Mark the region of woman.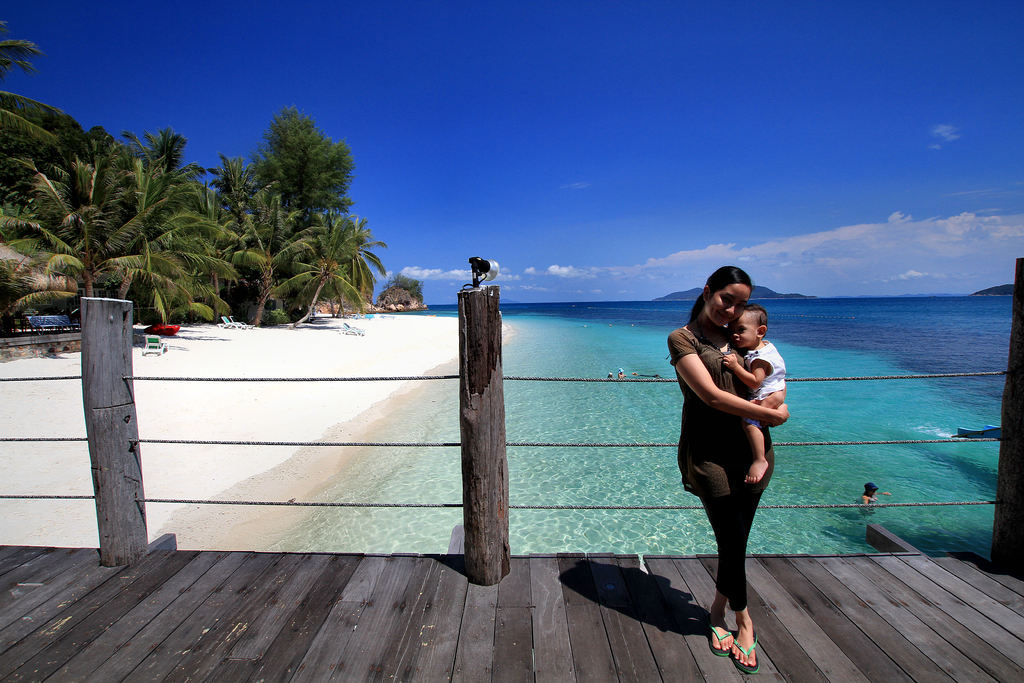
Region: [x1=668, y1=265, x2=790, y2=670].
